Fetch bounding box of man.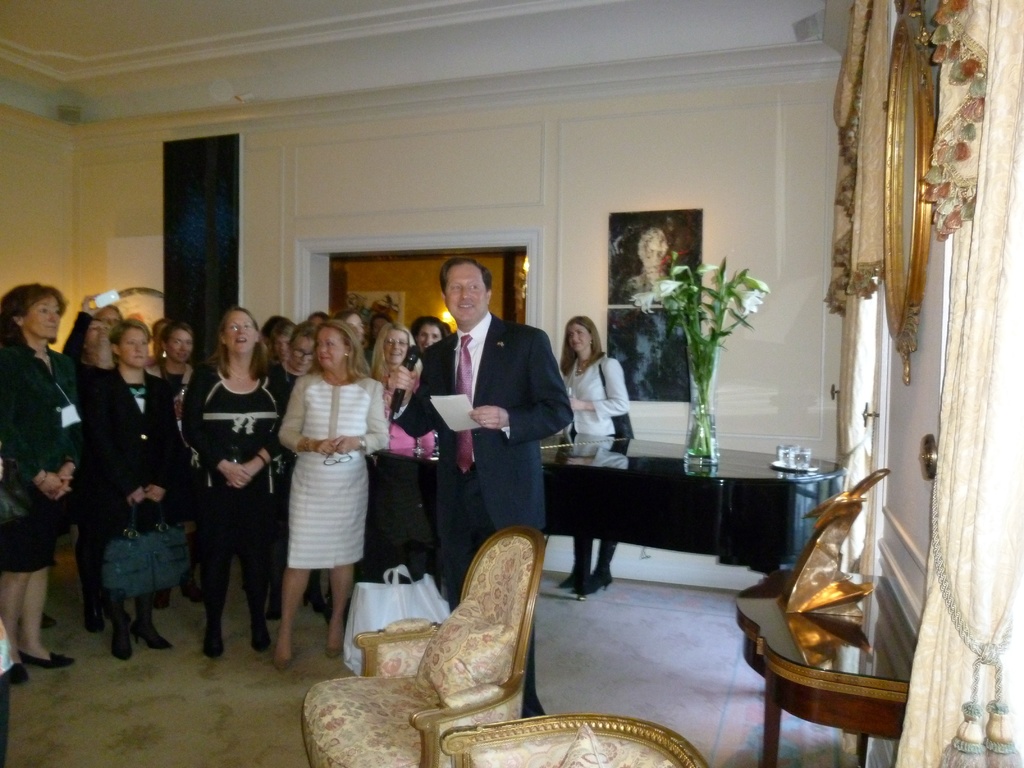
Bbox: box(395, 269, 580, 600).
